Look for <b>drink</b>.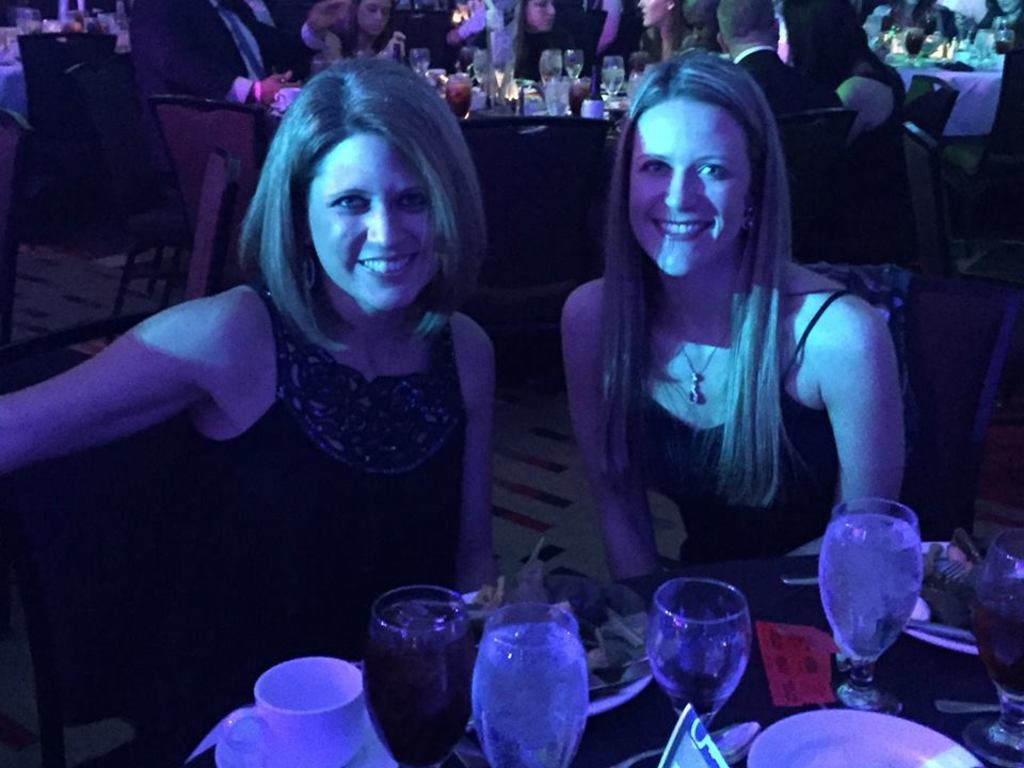
Found: crop(811, 505, 941, 715).
